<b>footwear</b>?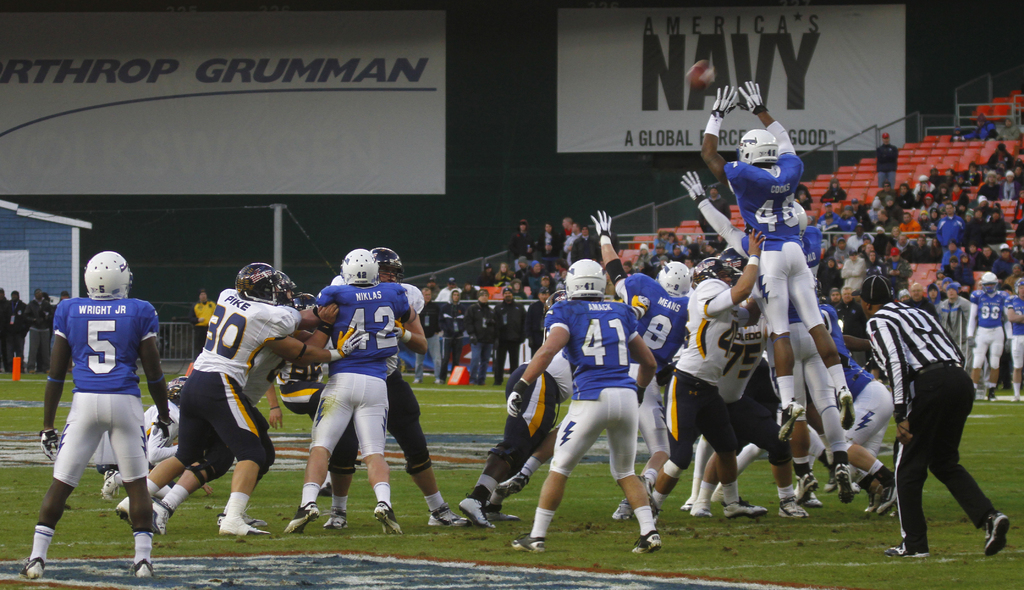
{"x1": 224, "y1": 516, "x2": 264, "y2": 533}
